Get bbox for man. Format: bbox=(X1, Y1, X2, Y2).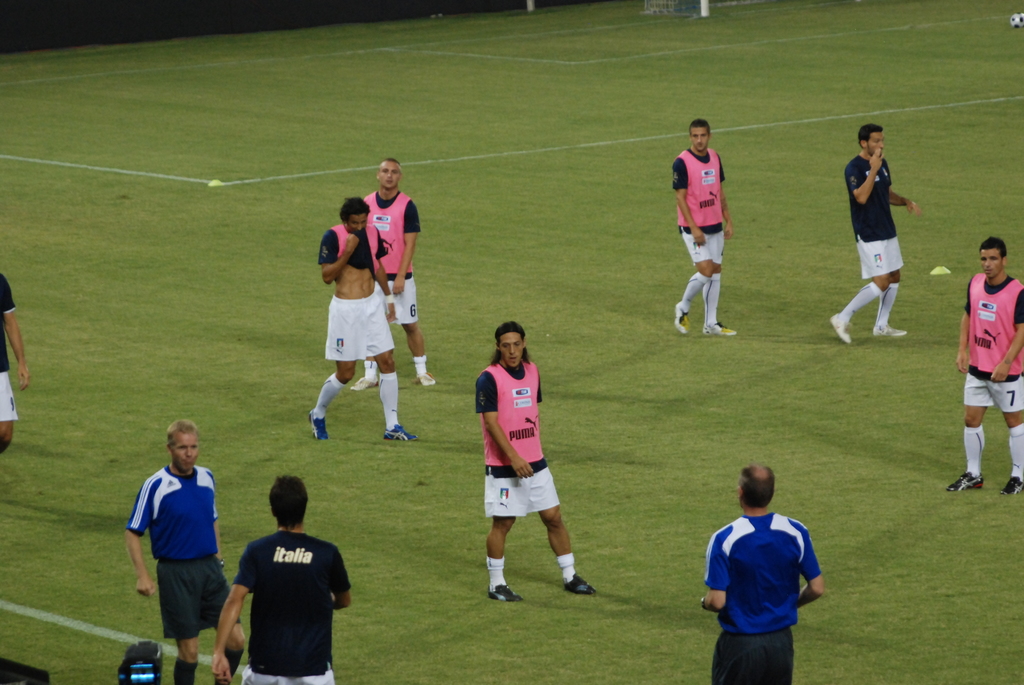
bbox=(123, 417, 244, 684).
